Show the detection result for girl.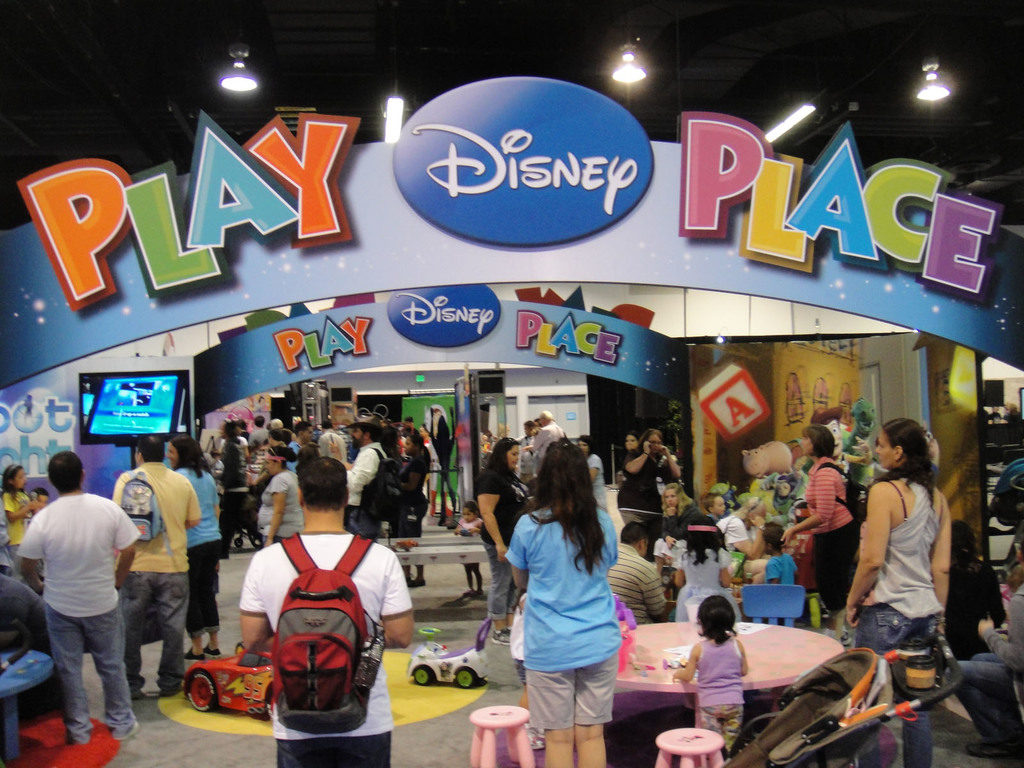
bbox=(843, 417, 947, 767).
